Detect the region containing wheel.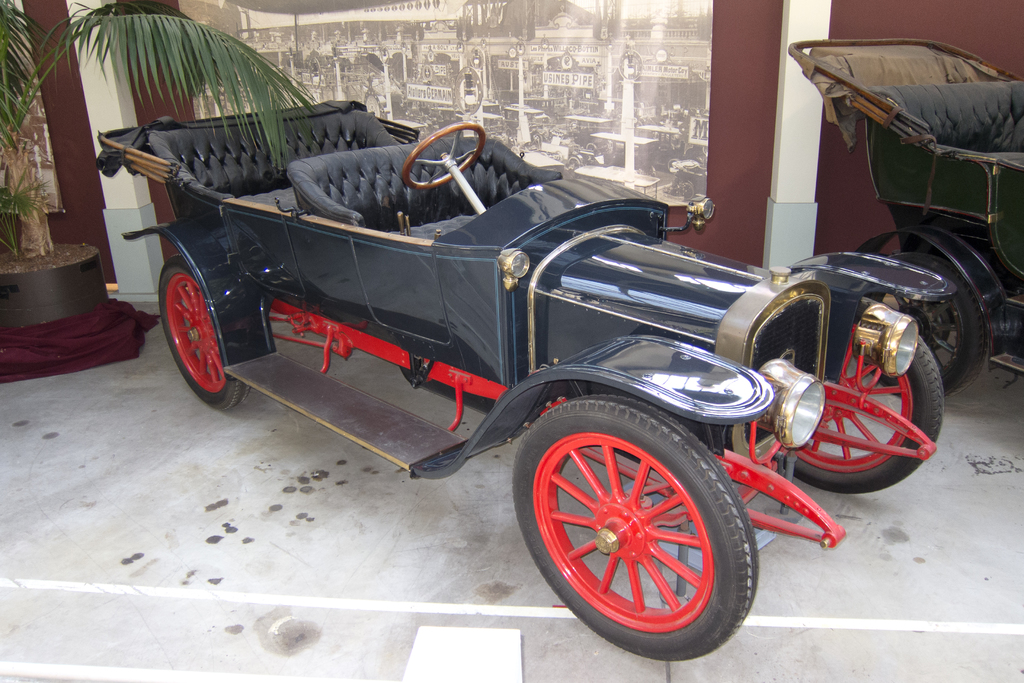
[527, 411, 763, 648].
